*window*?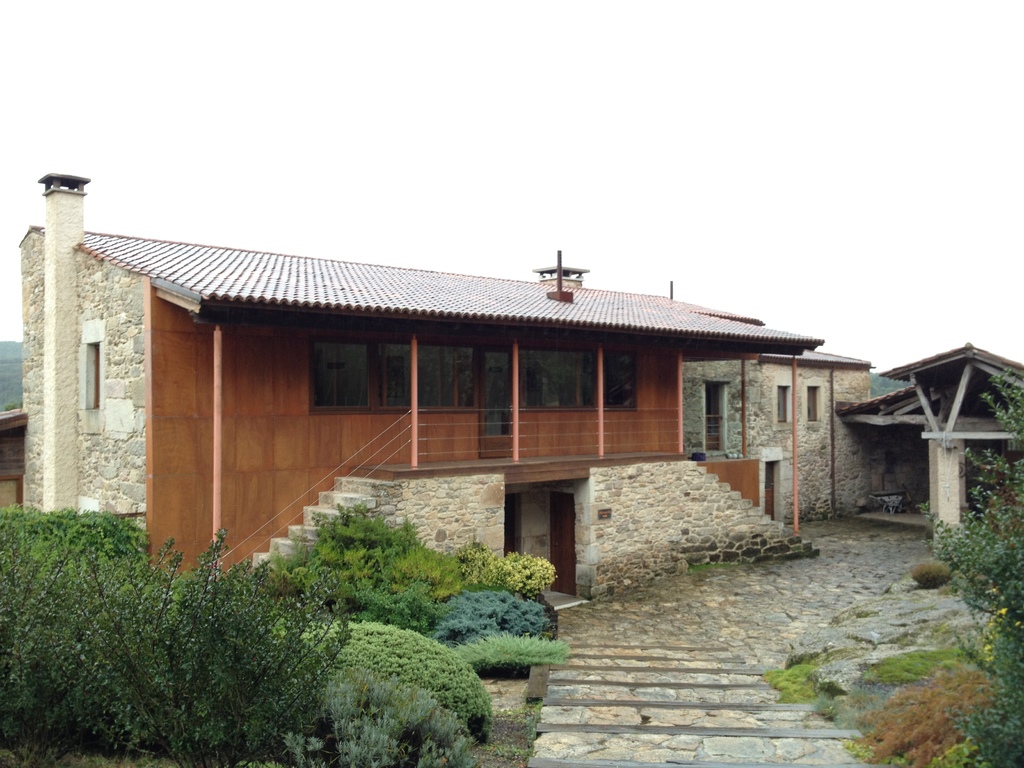
523:358:631:413
